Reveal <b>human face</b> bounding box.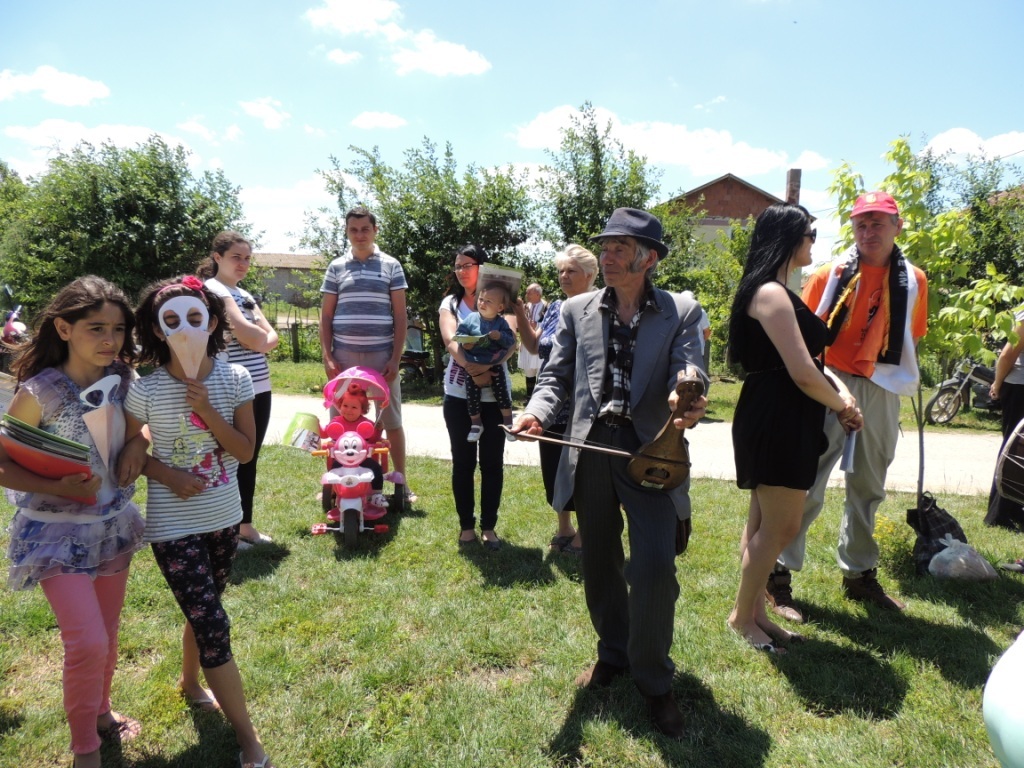
Revealed: l=339, t=394, r=362, b=425.
